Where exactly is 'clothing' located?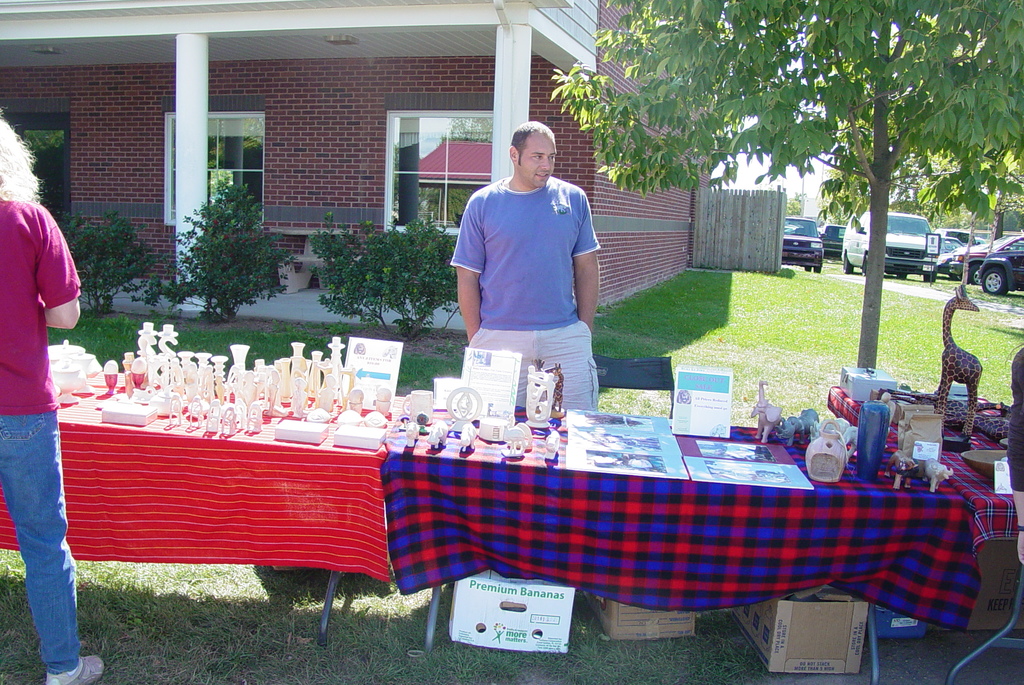
Its bounding box is l=0, t=193, r=84, b=673.
